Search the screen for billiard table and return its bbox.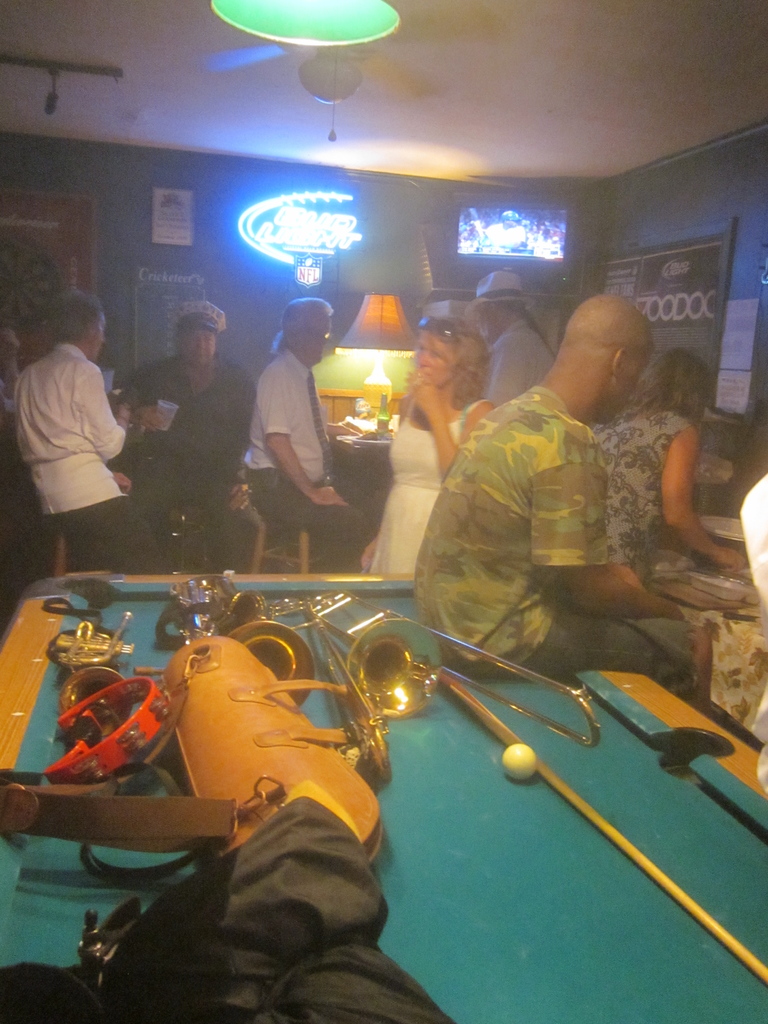
Found: <box>0,567,767,1023</box>.
